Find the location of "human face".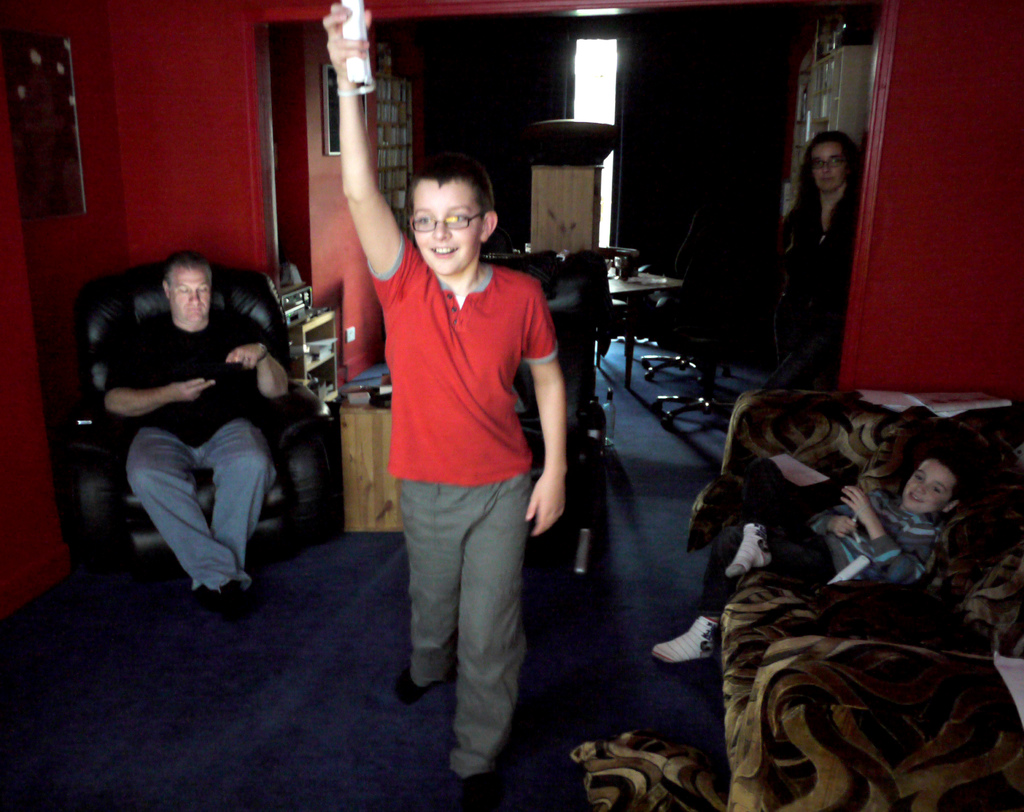
Location: 412:178:487:277.
